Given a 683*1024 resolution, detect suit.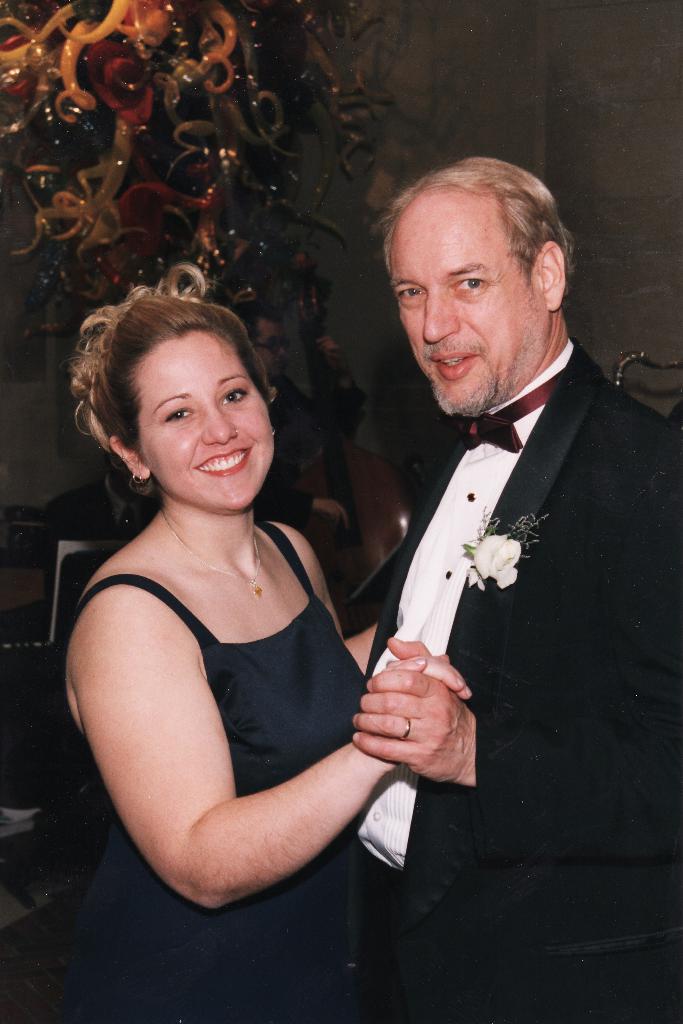
x1=335 y1=280 x2=657 y2=882.
